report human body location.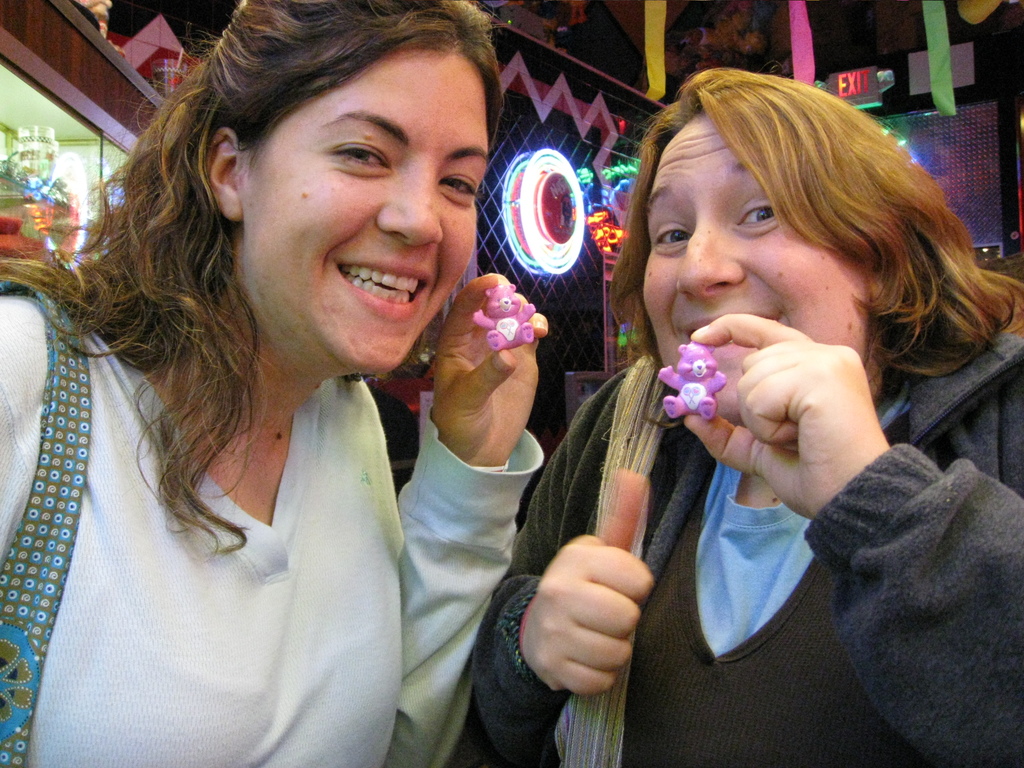
Report: locate(0, 3, 541, 766).
